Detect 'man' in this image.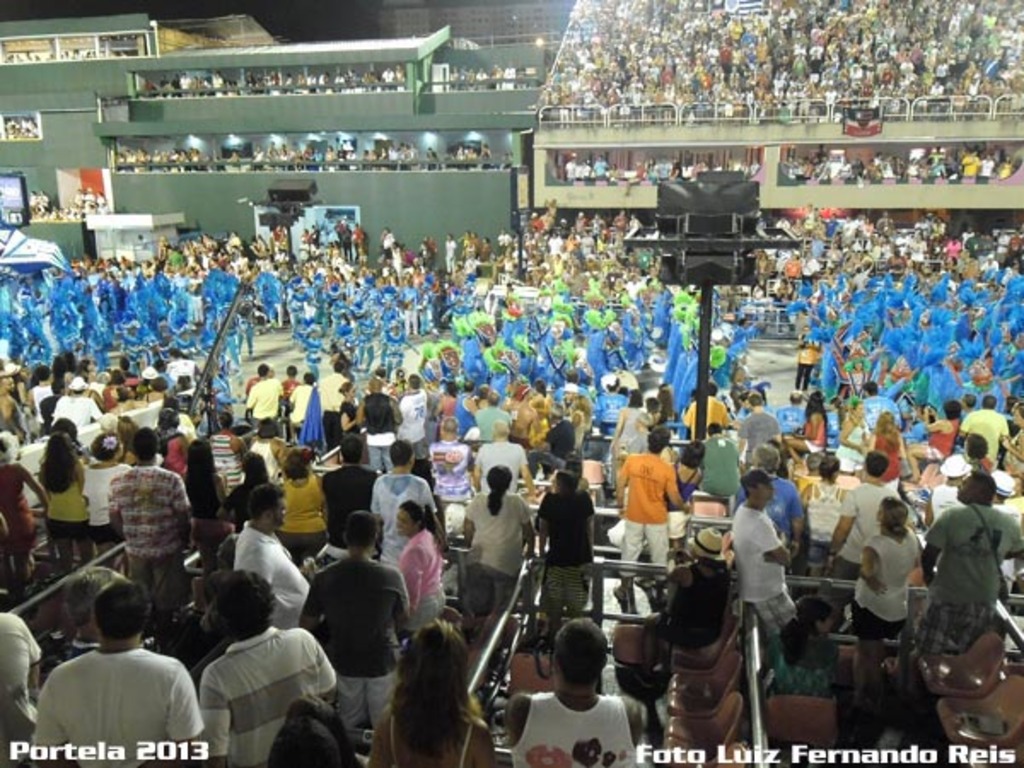
Detection: crop(229, 478, 309, 623).
